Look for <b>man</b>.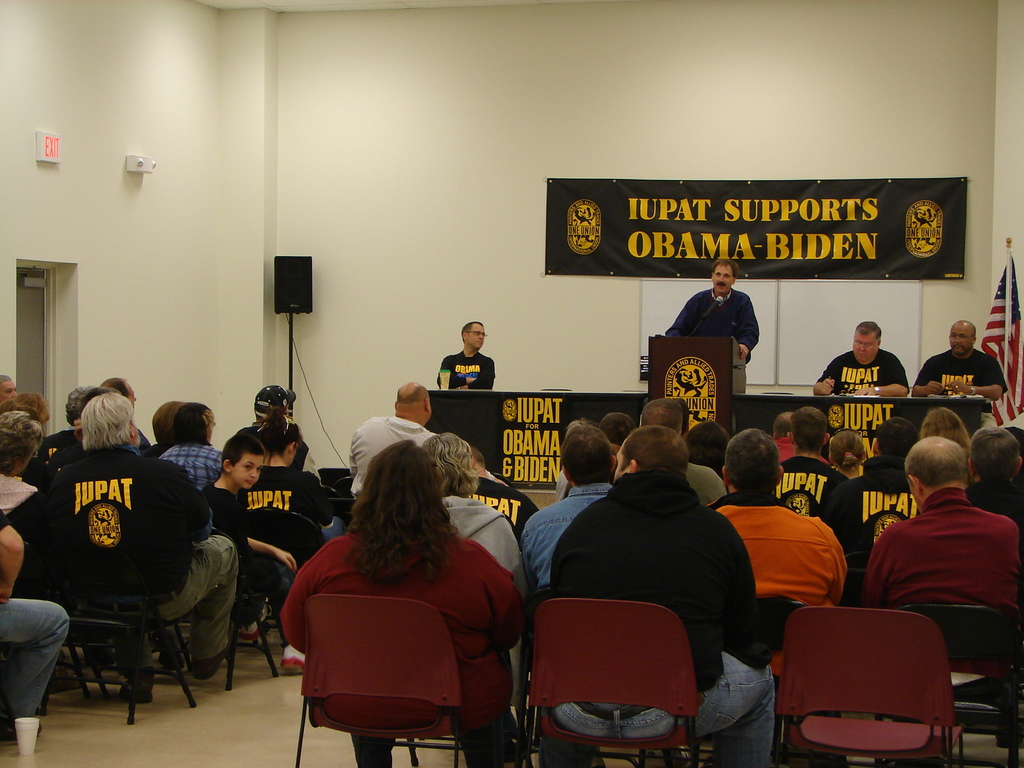
Found: (596, 412, 634, 450).
